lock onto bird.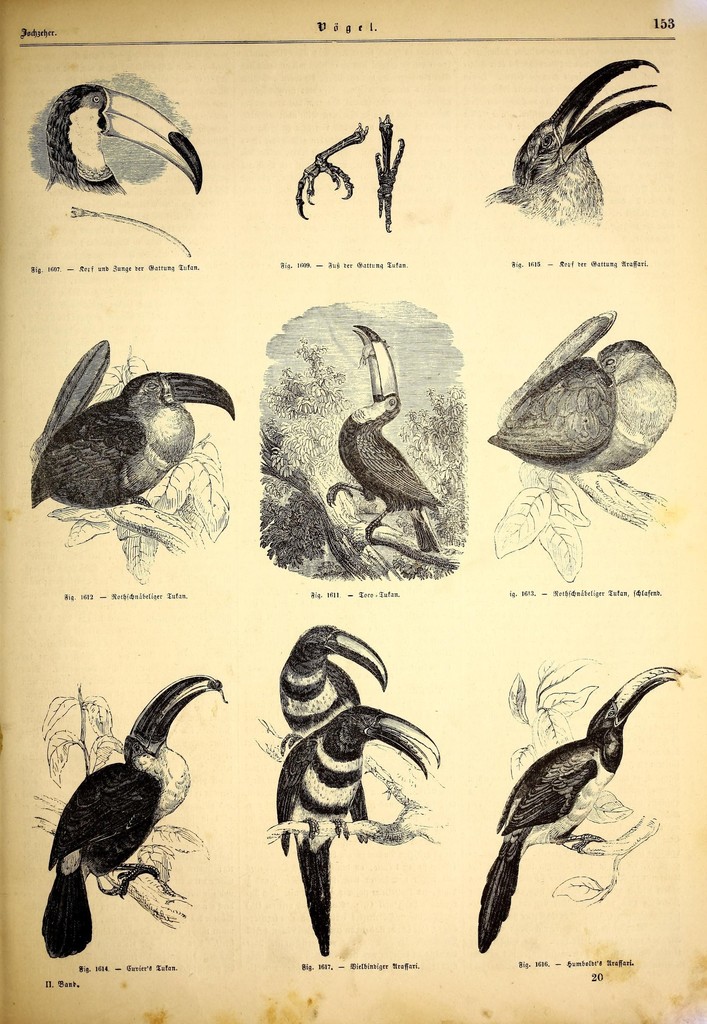
Locked: [40, 81, 200, 191].
